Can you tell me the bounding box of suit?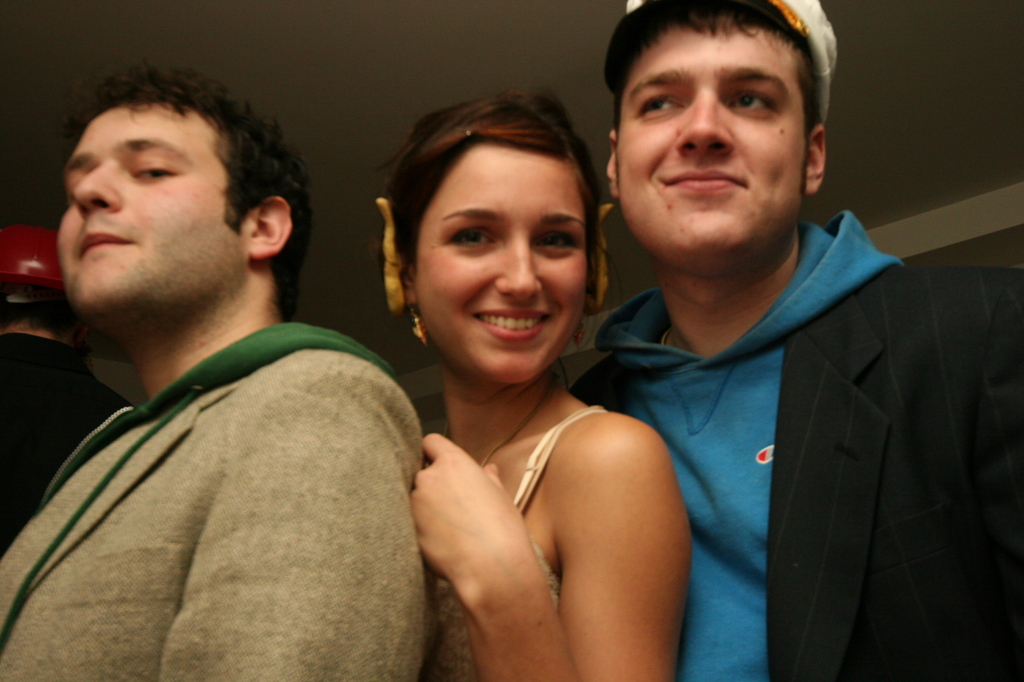
bbox=(0, 349, 423, 681).
